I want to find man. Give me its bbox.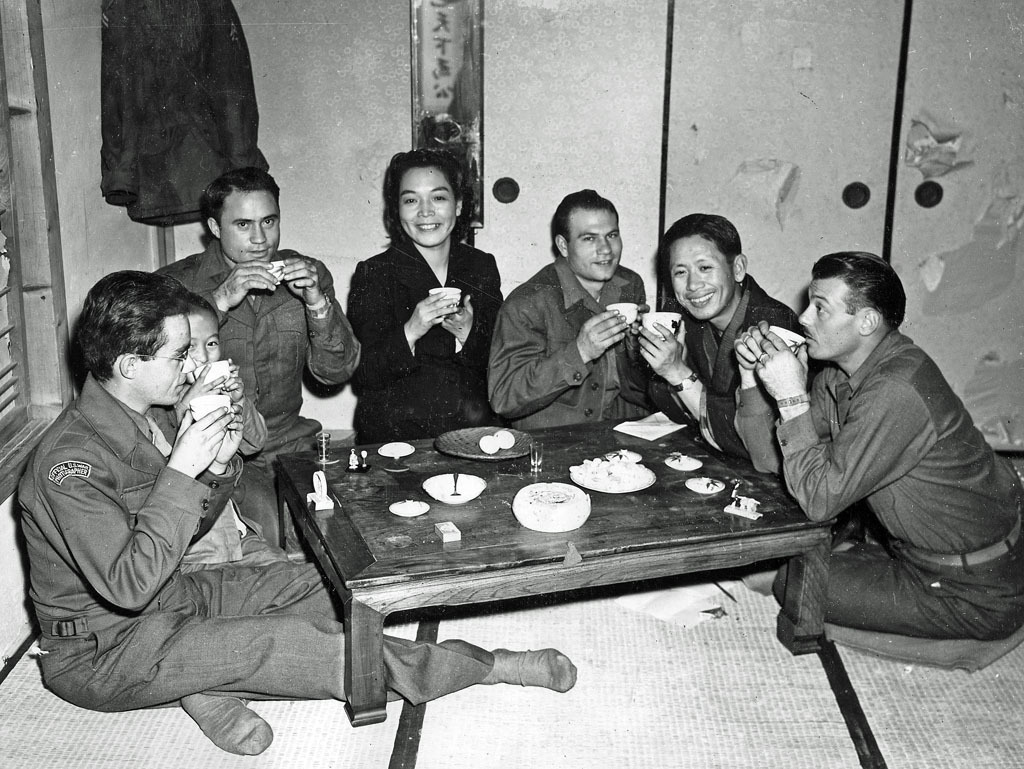
(483,183,651,418).
